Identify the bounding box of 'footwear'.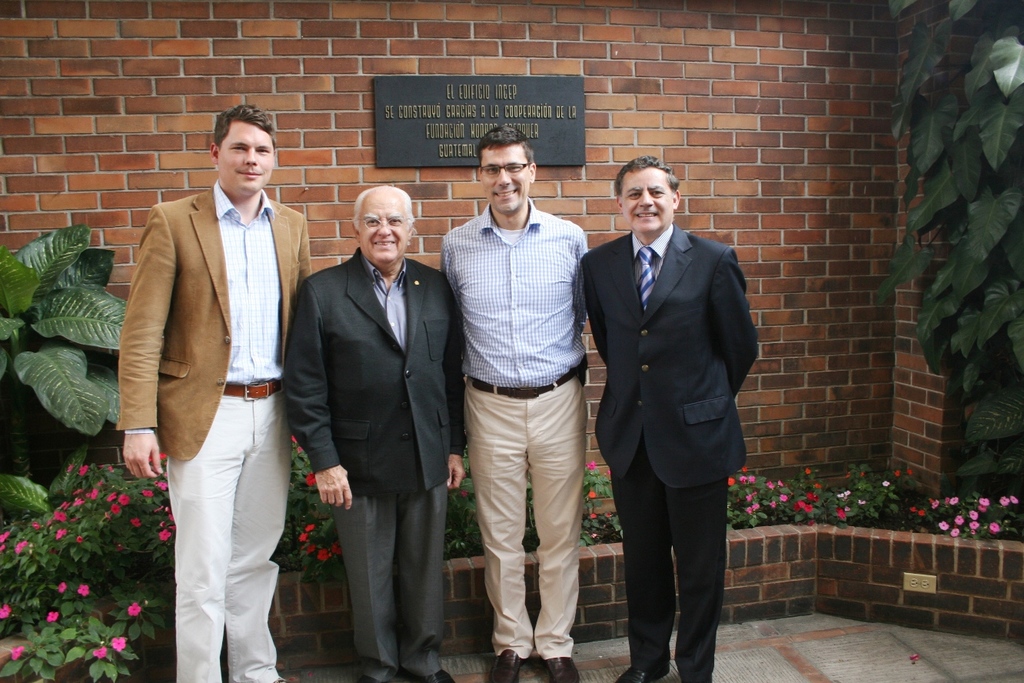
(left=612, top=668, right=681, bottom=682).
